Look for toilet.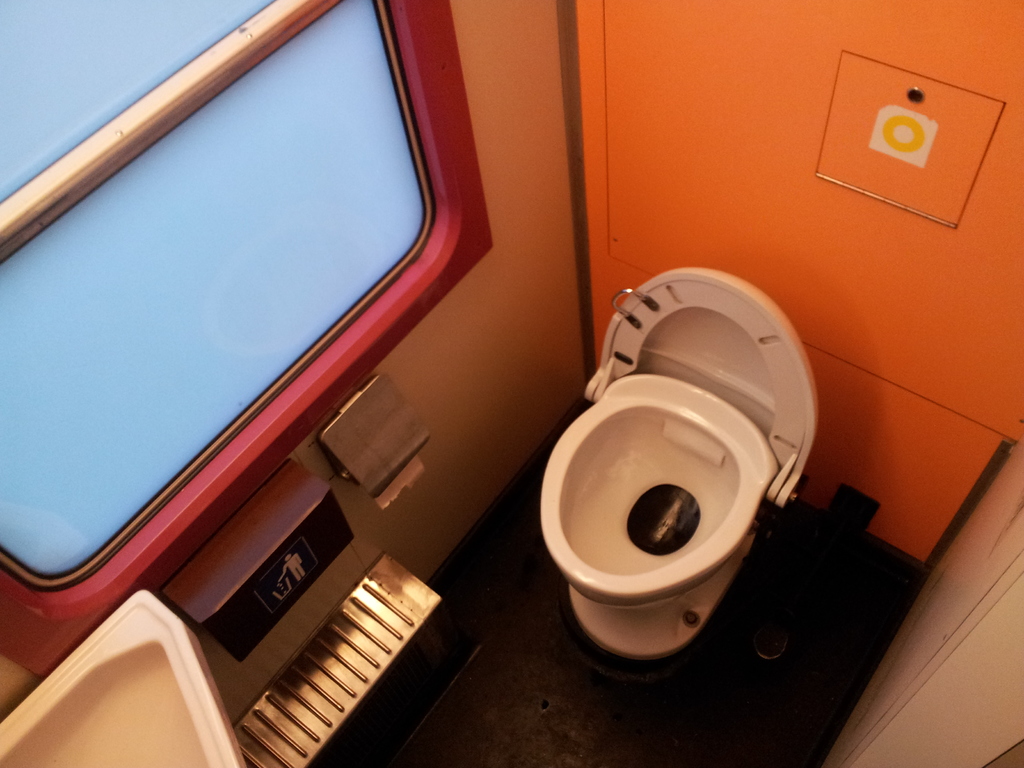
Found: <box>524,229,839,667</box>.
